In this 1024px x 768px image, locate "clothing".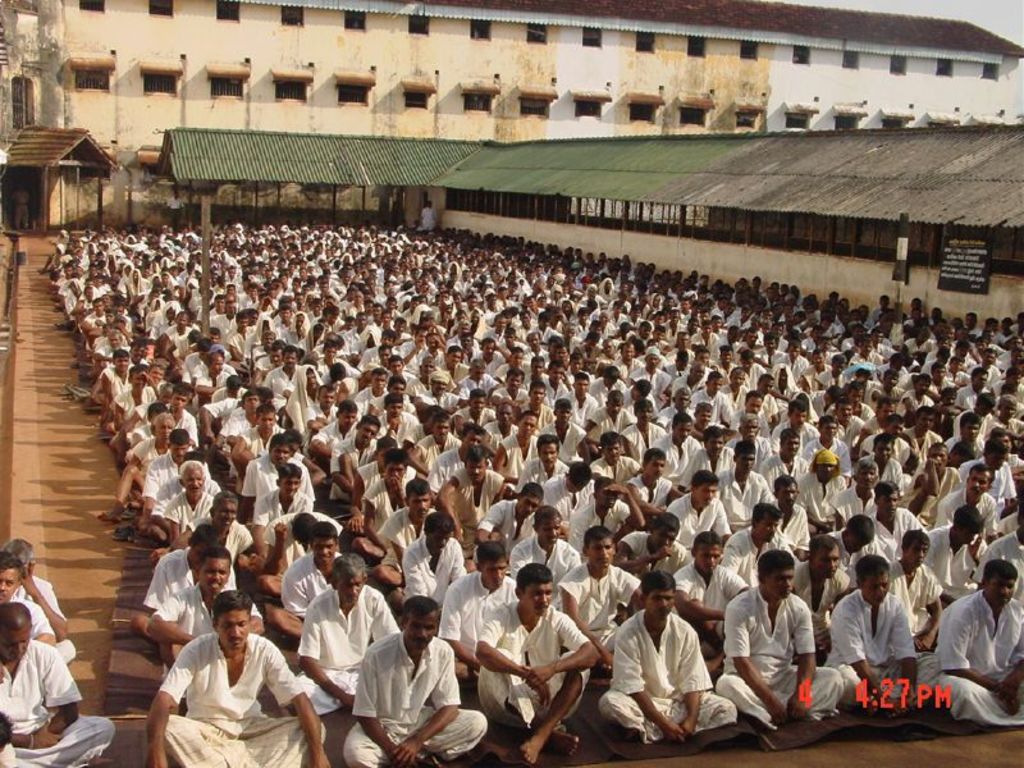
Bounding box: detection(900, 334, 938, 348).
